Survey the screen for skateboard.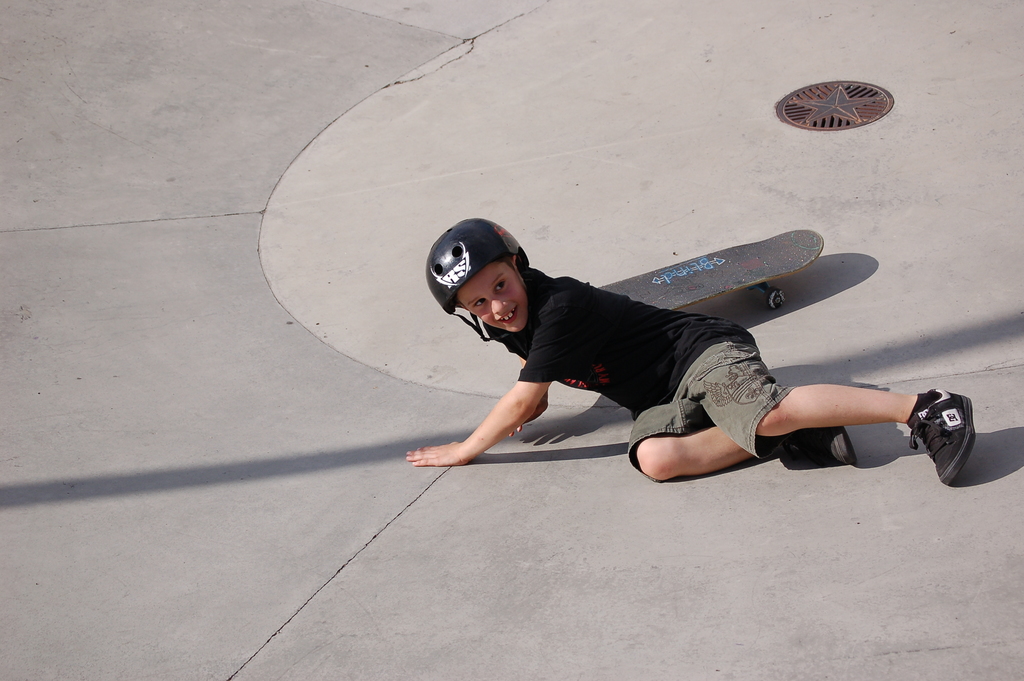
Survey found: 604:229:826:311.
